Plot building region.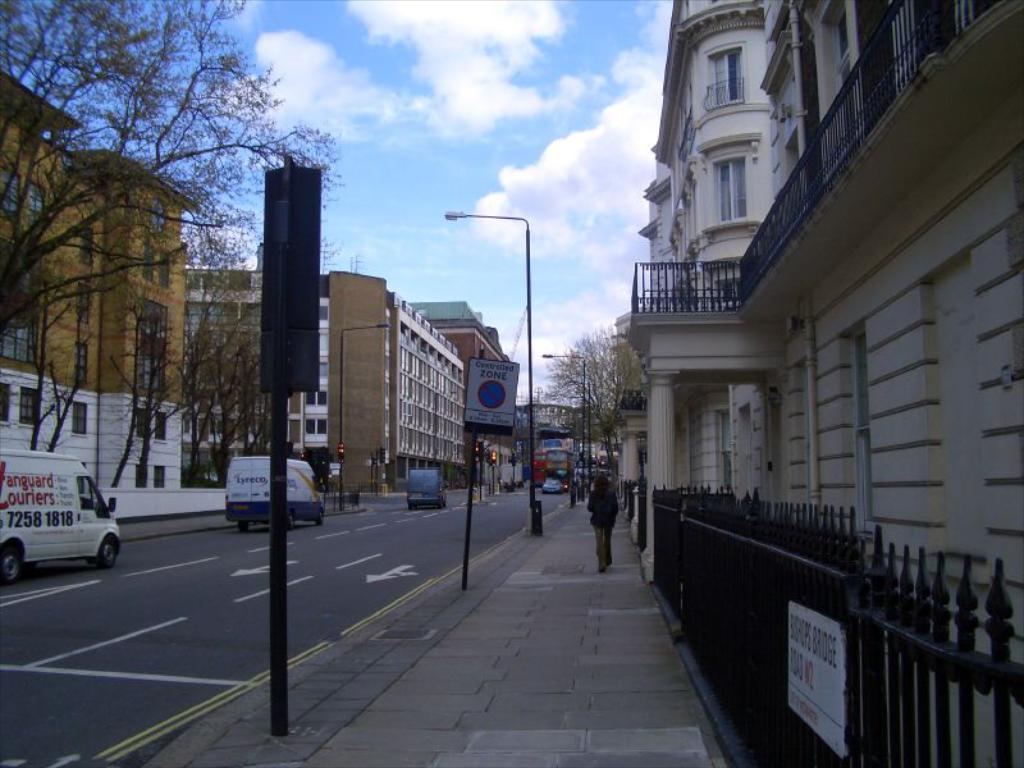
Plotted at x1=0 y1=74 x2=191 y2=493.
